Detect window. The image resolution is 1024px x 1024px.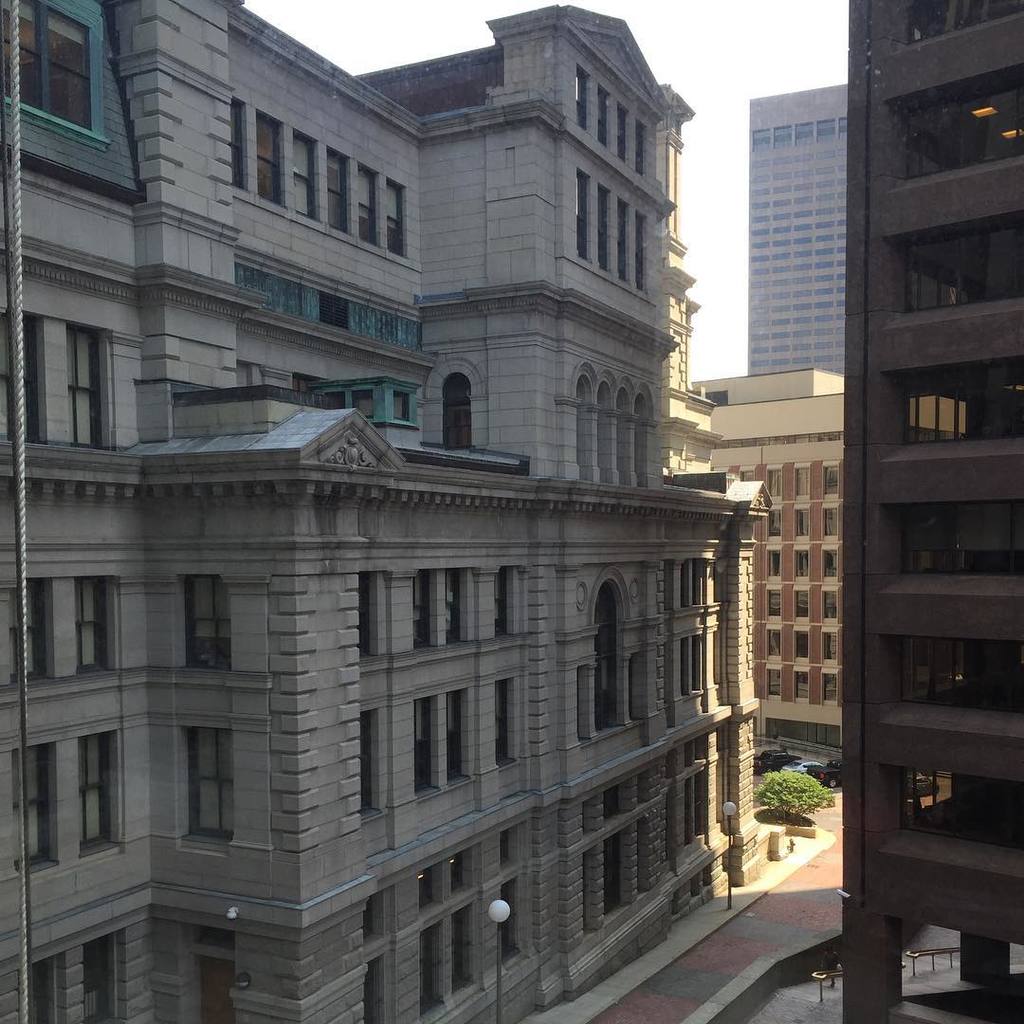
356 577 380 668.
